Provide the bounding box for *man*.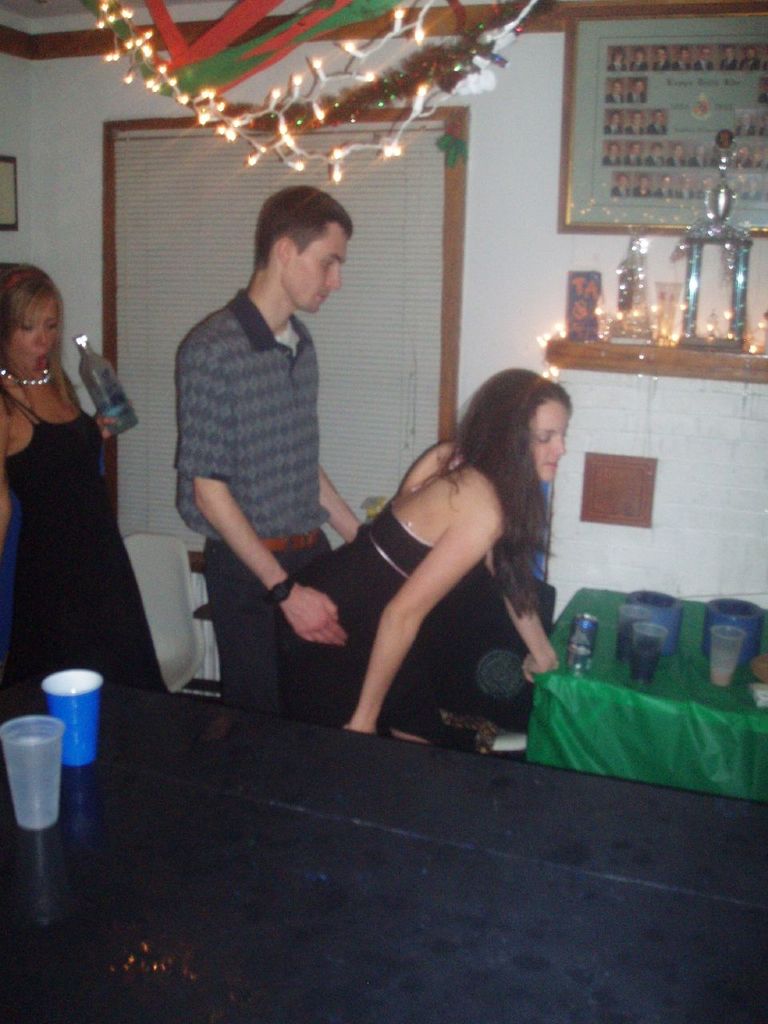
<bbox>161, 170, 418, 733</bbox>.
